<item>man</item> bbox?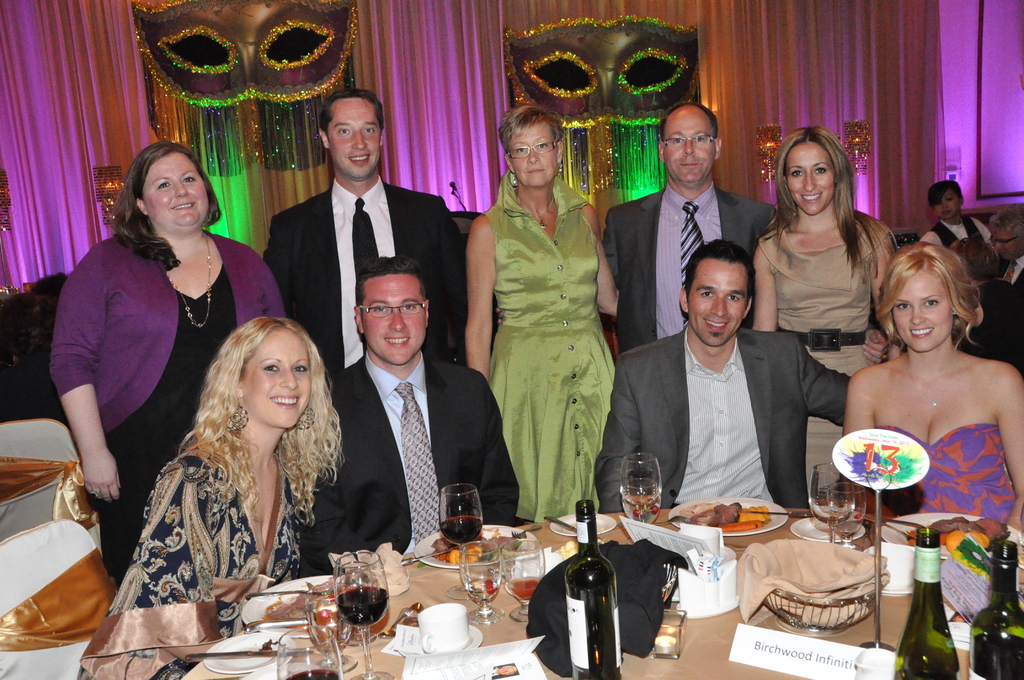
bbox(600, 88, 784, 361)
